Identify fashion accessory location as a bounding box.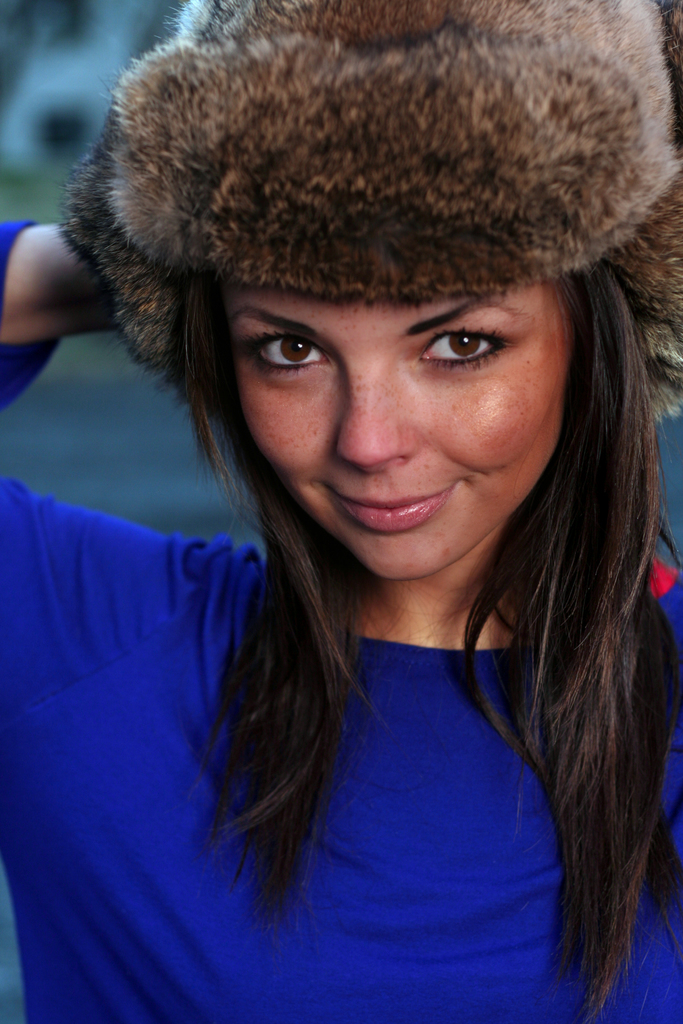
locate(64, 3, 680, 426).
